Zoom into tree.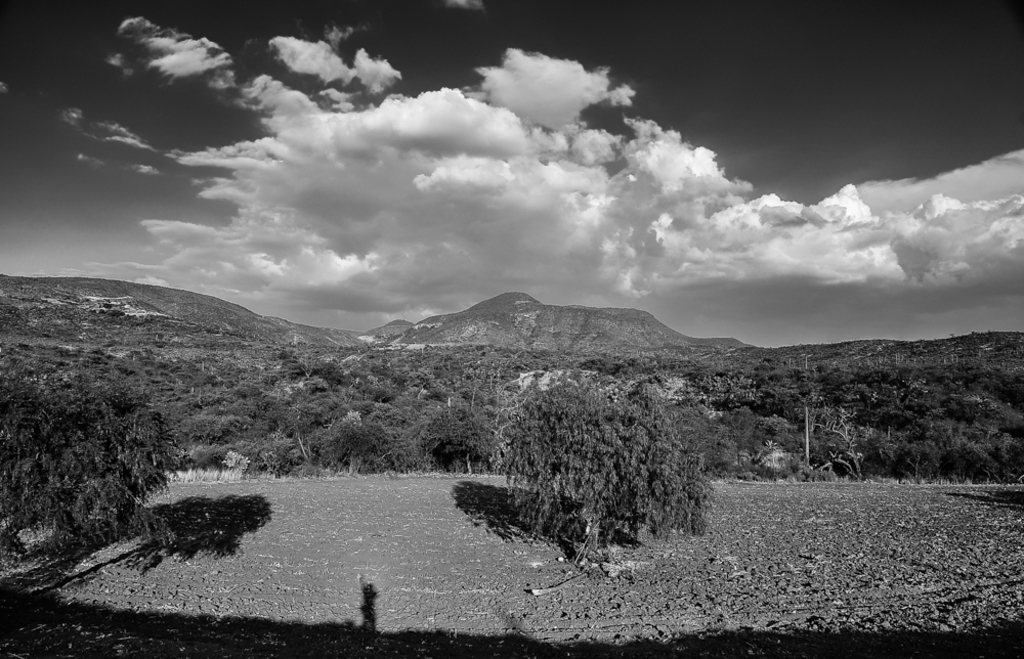
Zoom target: bbox=[482, 359, 692, 551].
